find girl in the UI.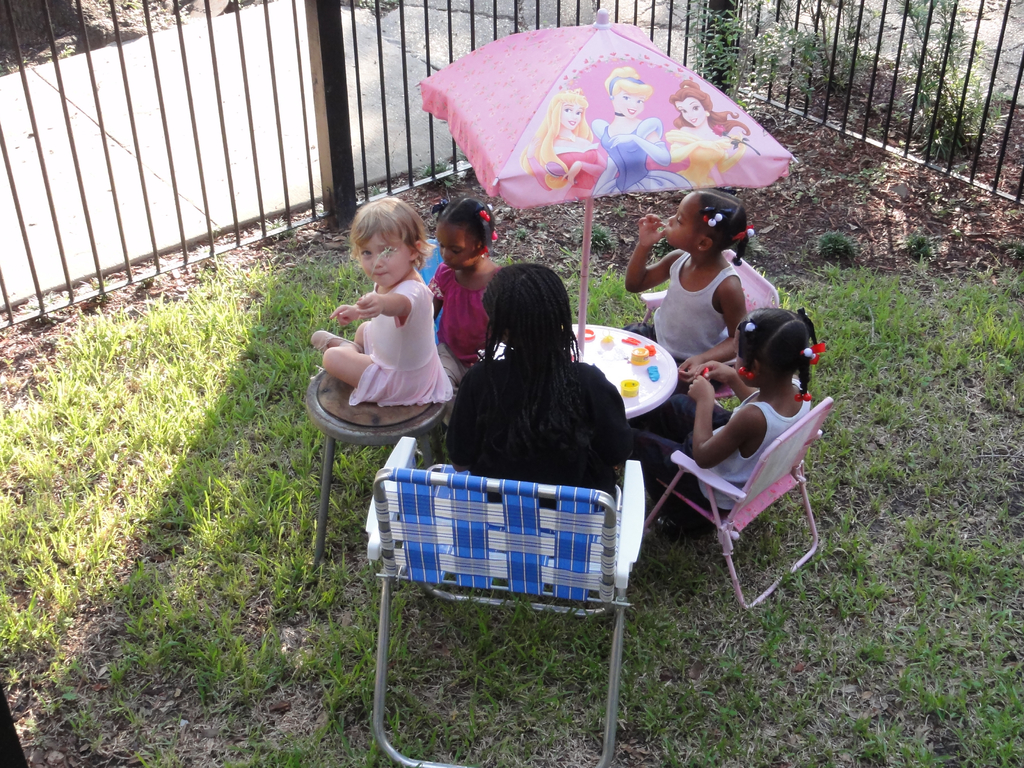
UI element at Rect(446, 266, 631, 519).
